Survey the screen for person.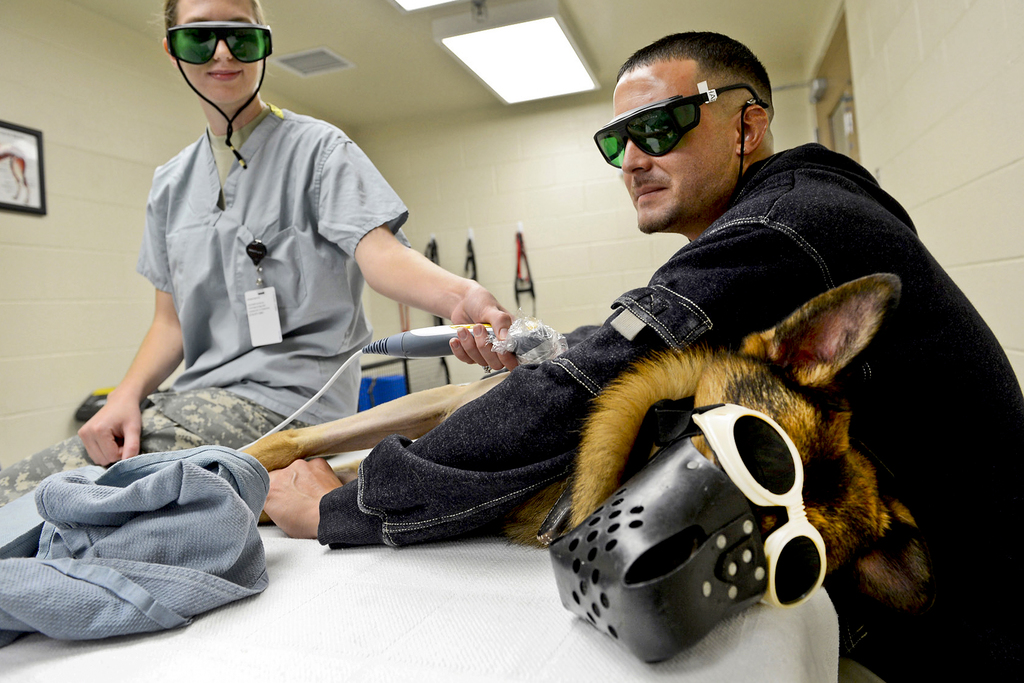
Survey found: bbox=[264, 29, 1019, 682].
